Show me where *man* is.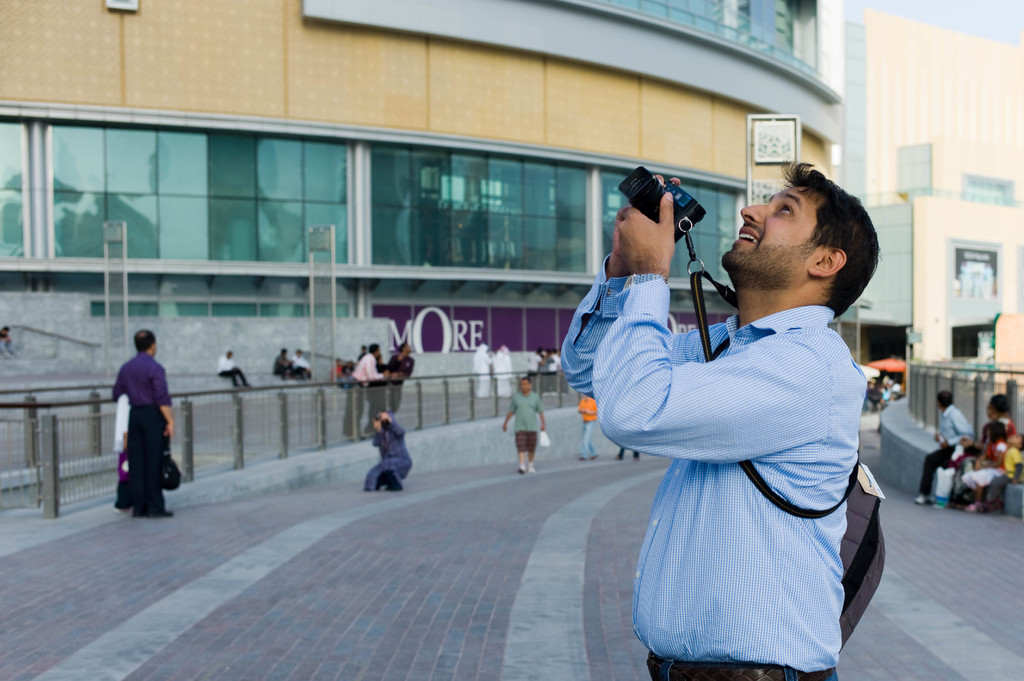
*man* is at bbox(499, 376, 545, 470).
